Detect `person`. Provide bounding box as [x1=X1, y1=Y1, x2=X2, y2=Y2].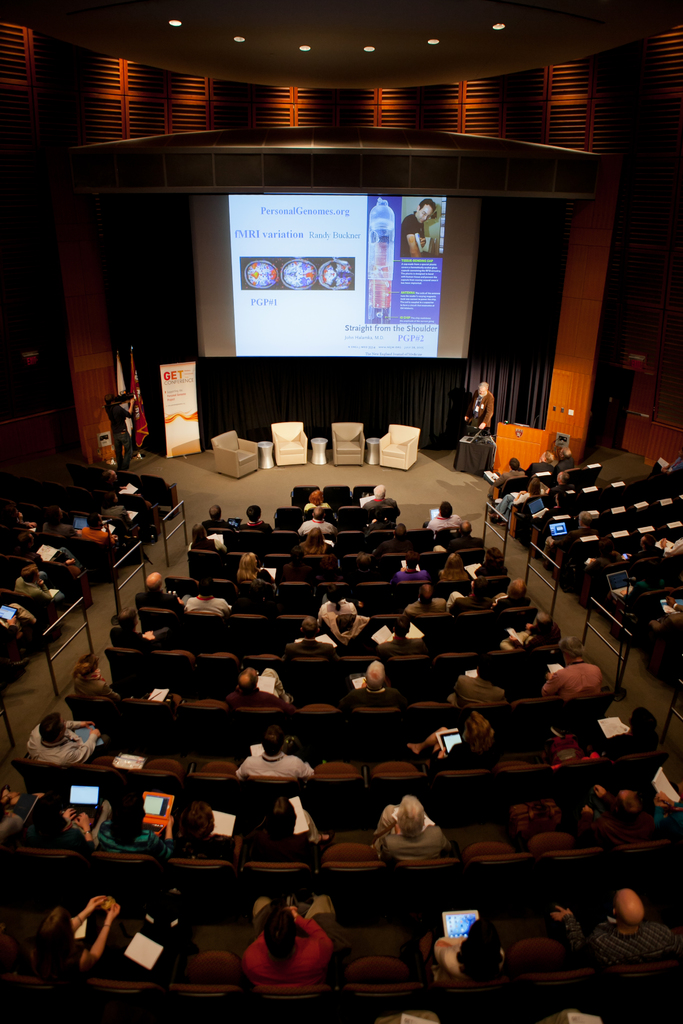
[x1=399, y1=580, x2=444, y2=615].
